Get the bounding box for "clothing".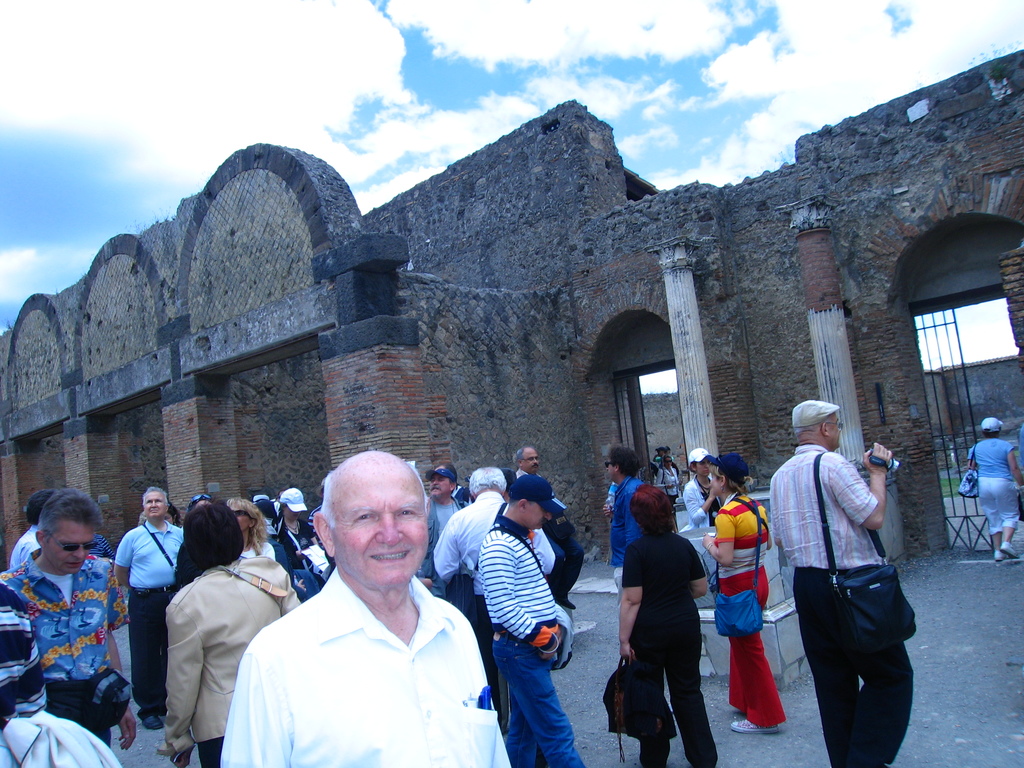
box(1, 549, 134, 748).
